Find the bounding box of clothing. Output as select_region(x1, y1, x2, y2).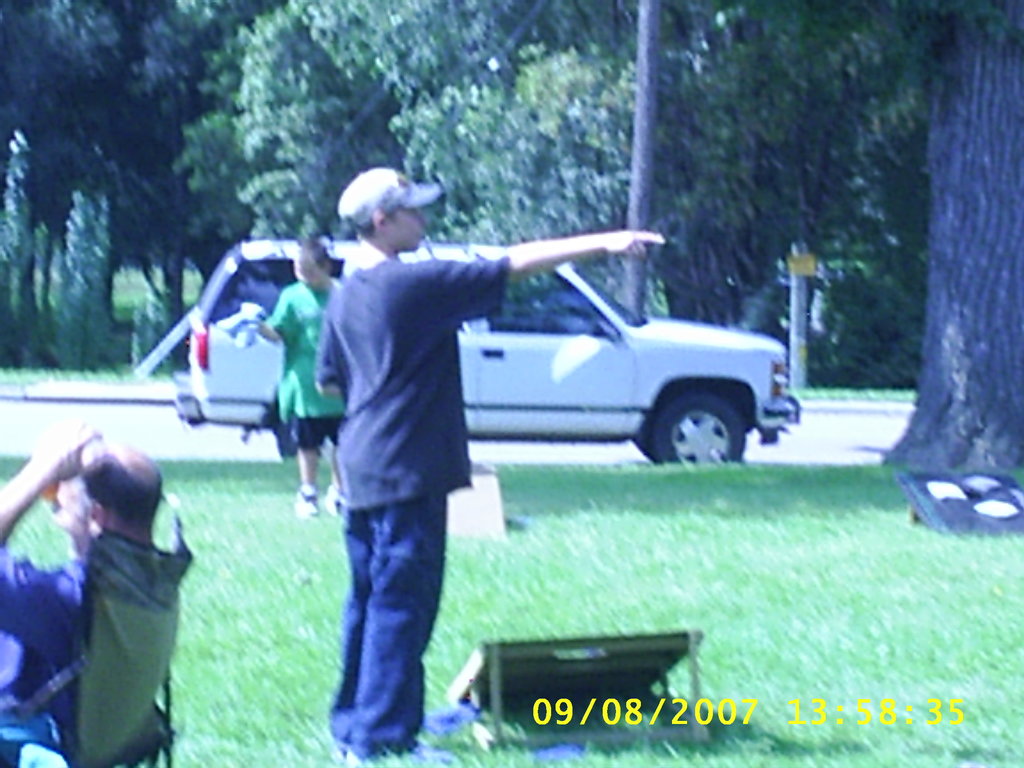
select_region(0, 531, 86, 767).
